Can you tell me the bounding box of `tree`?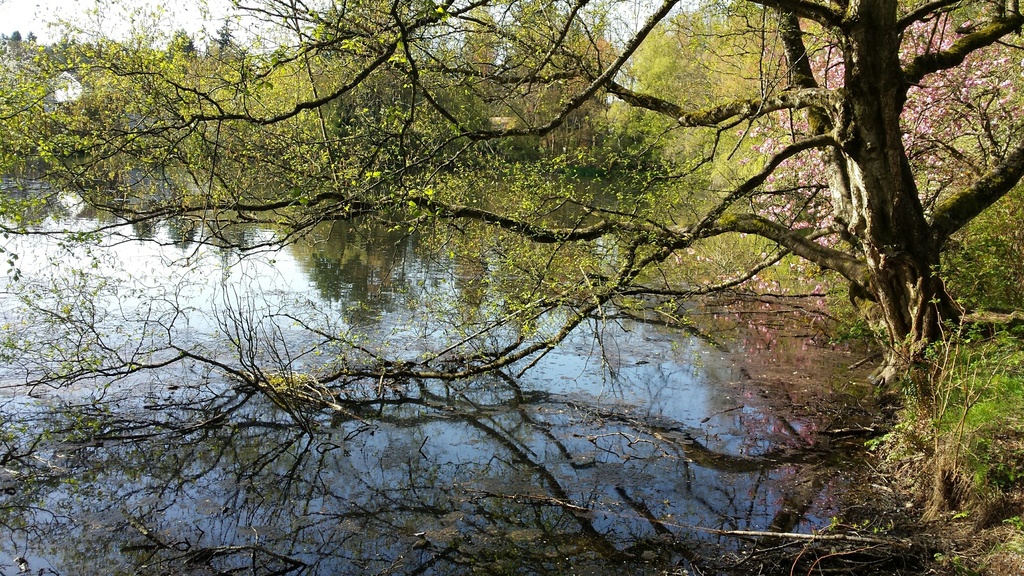
<bbox>45, 19, 1023, 478</bbox>.
